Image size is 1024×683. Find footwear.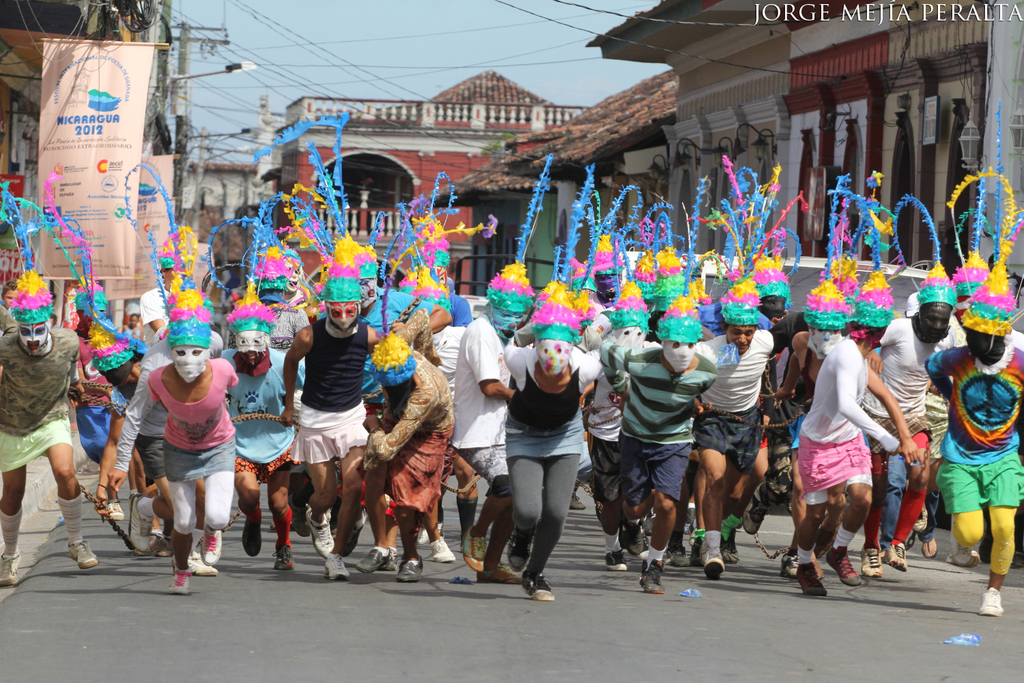
bbox=(637, 557, 664, 590).
